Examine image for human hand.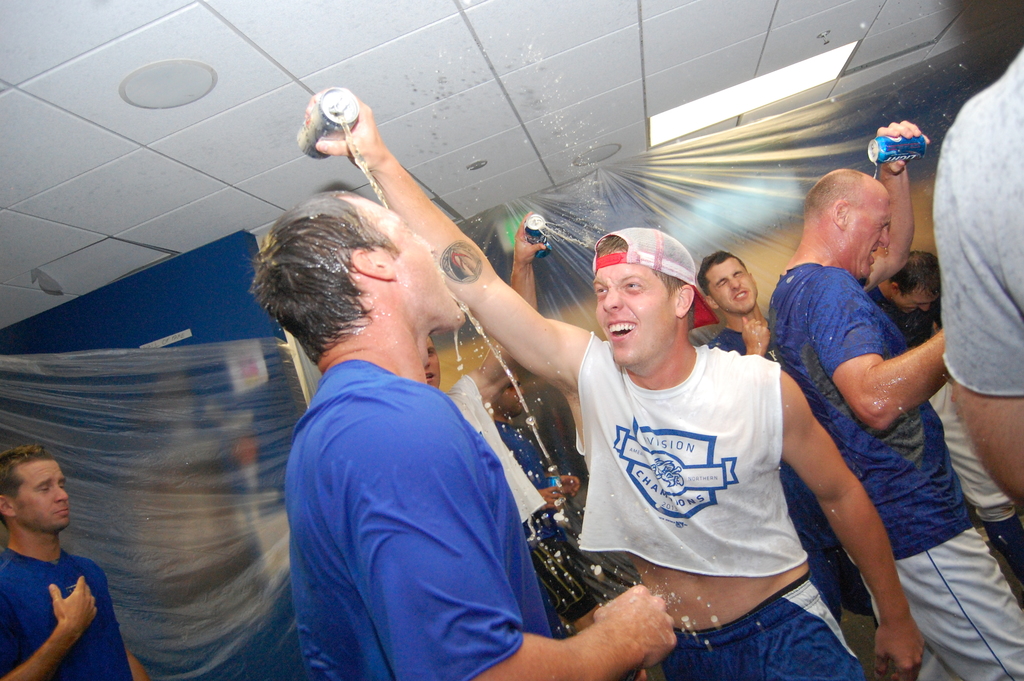
Examination result: detection(48, 575, 98, 645).
